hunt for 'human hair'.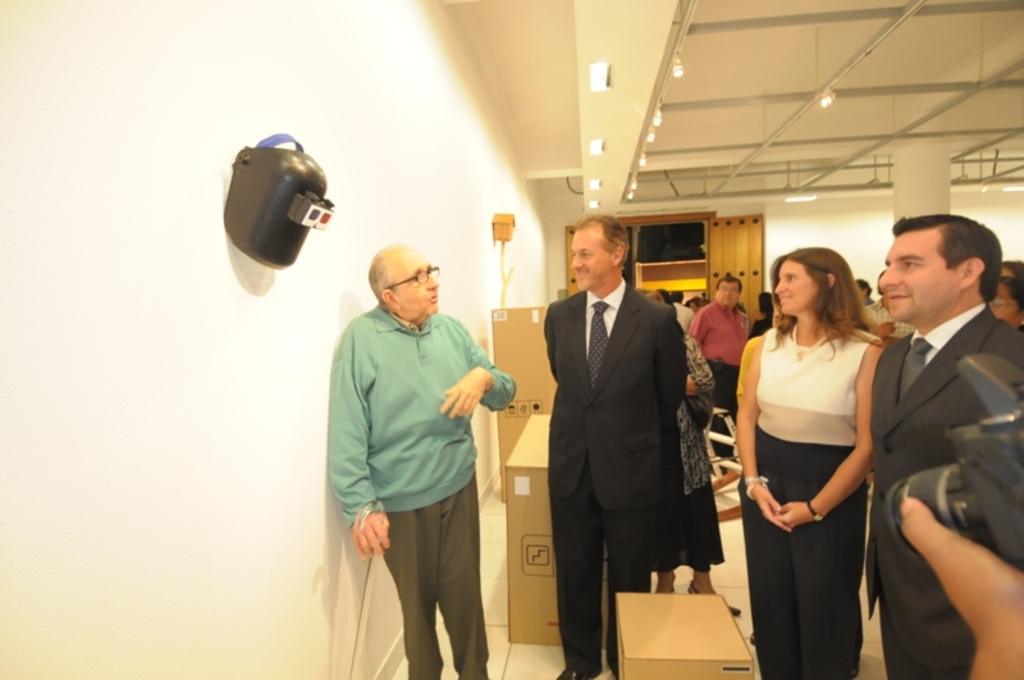
Hunted down at 573:213:631:263.
